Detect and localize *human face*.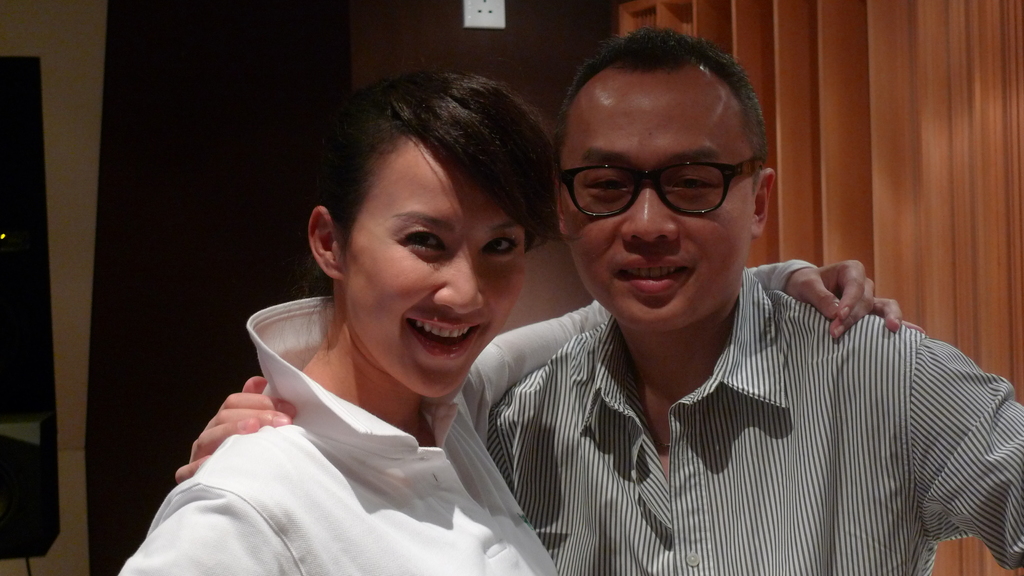
Localized at region(555, 74, 754, 326).
